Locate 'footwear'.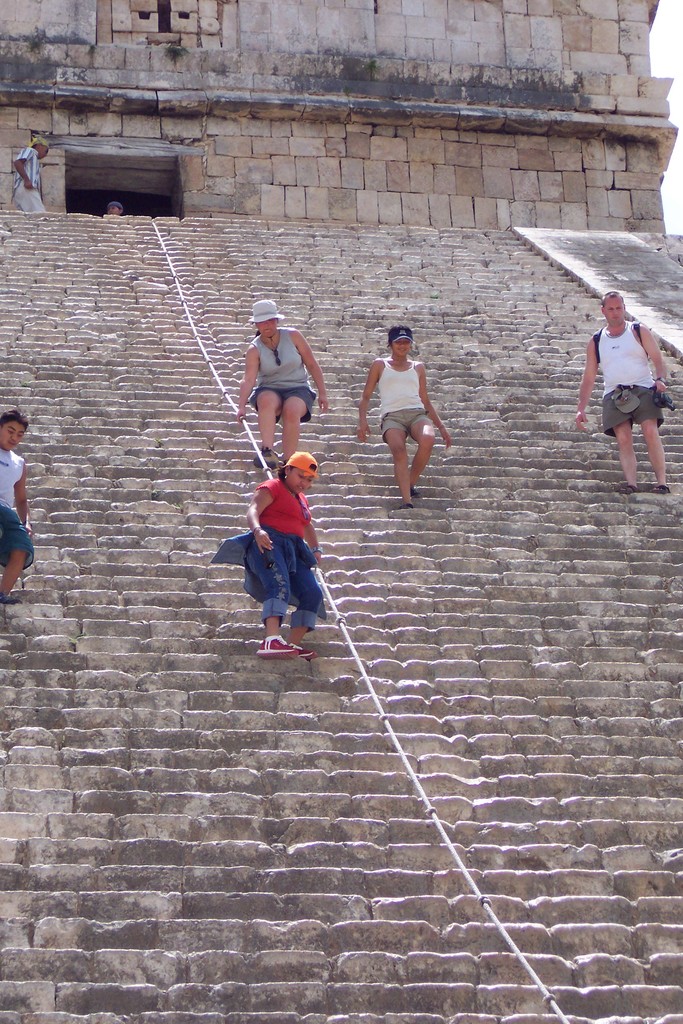
Bounding box: <region>650, 480, 667, 497</region>.
